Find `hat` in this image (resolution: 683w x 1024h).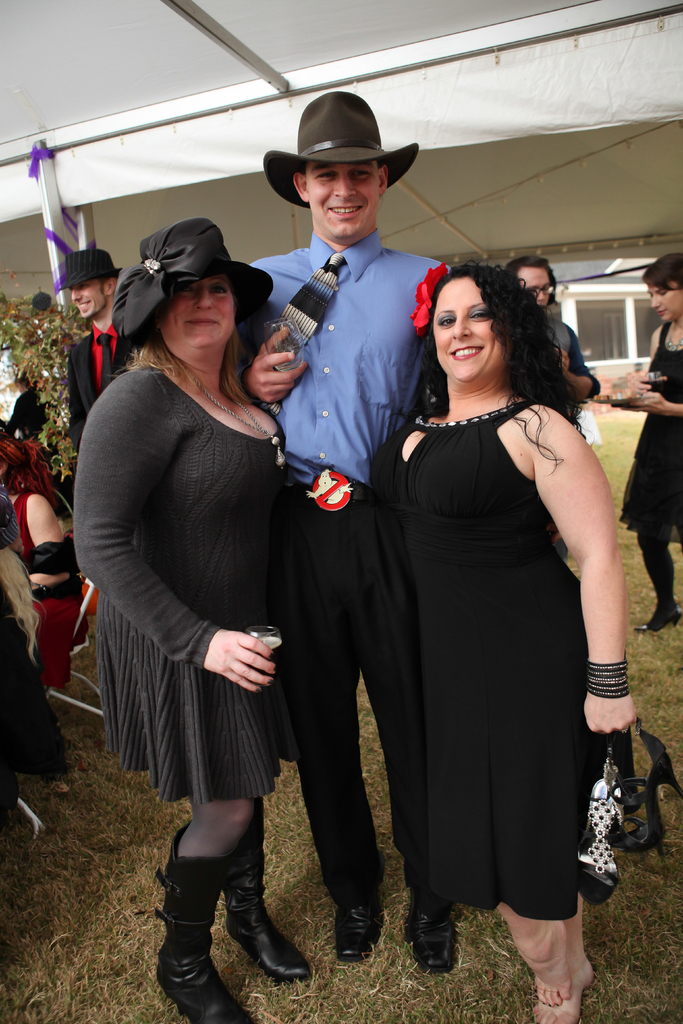
<box>113,218,274,340</box>.
